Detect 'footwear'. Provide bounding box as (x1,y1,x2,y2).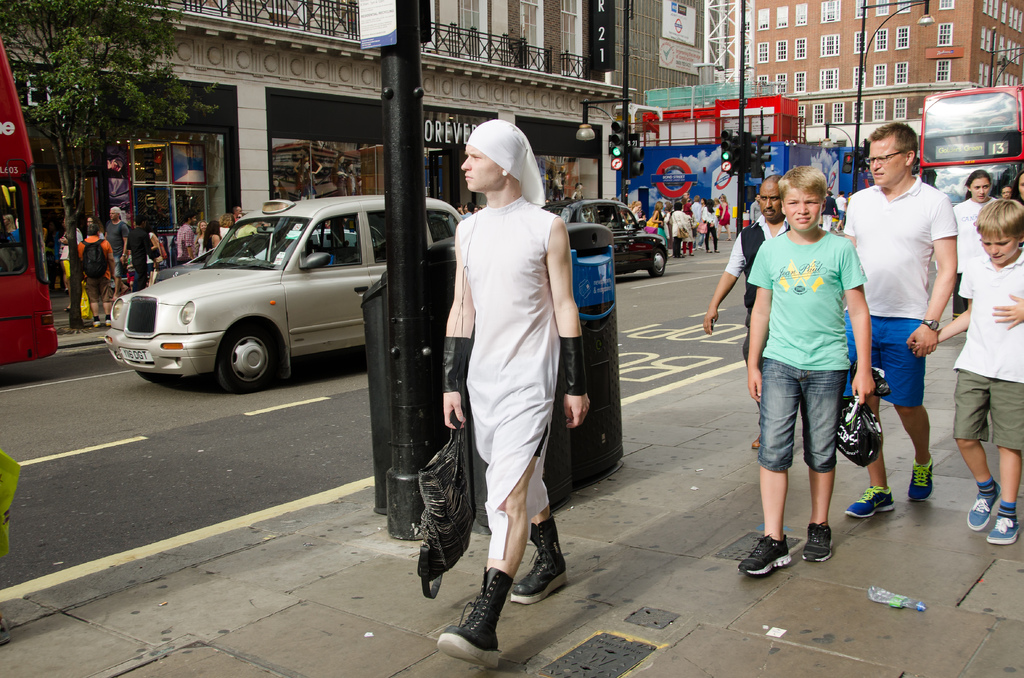
(91,319,102,328).
